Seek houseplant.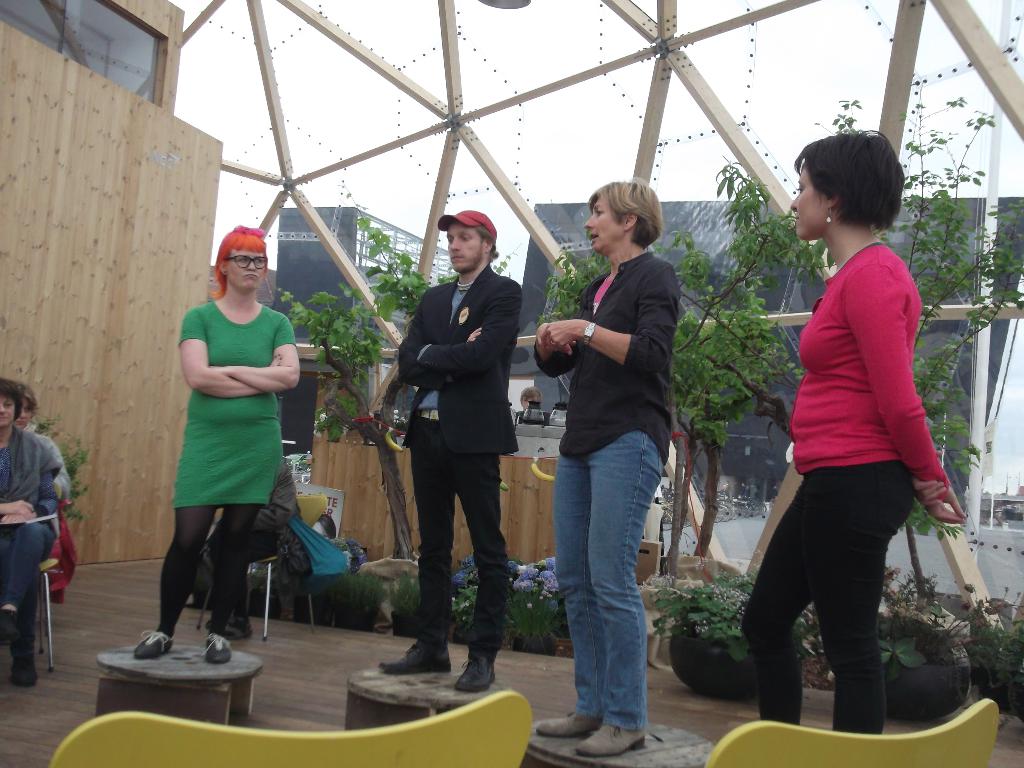
box=[501, 584, 561, 657].
